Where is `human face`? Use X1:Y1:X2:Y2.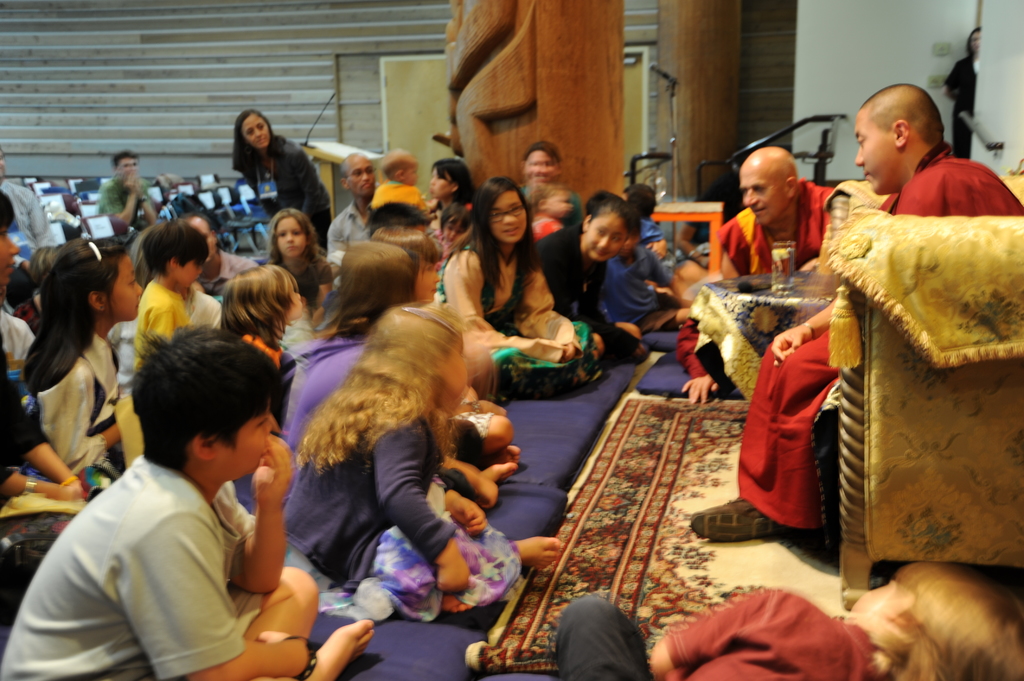
429:168:451:197.
